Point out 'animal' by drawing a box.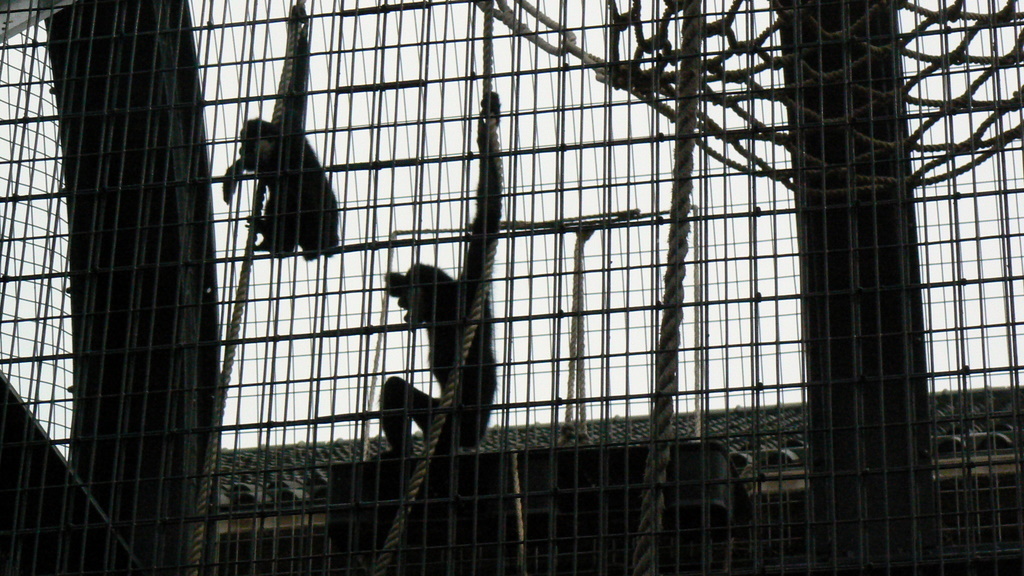
[left=225, top=0, right=339, bottom=256].
